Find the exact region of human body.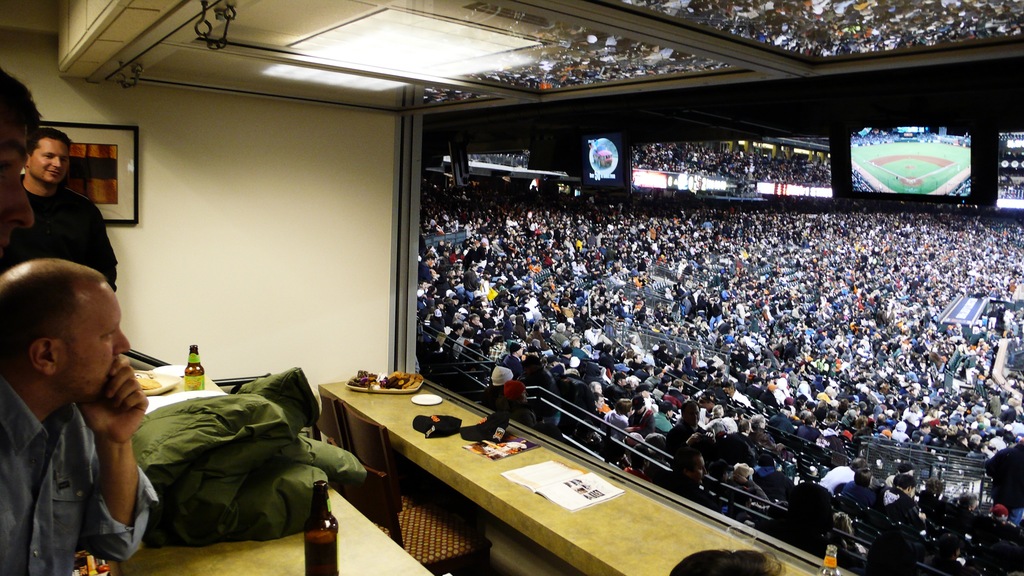
Exact region: 424/204/426/206.
